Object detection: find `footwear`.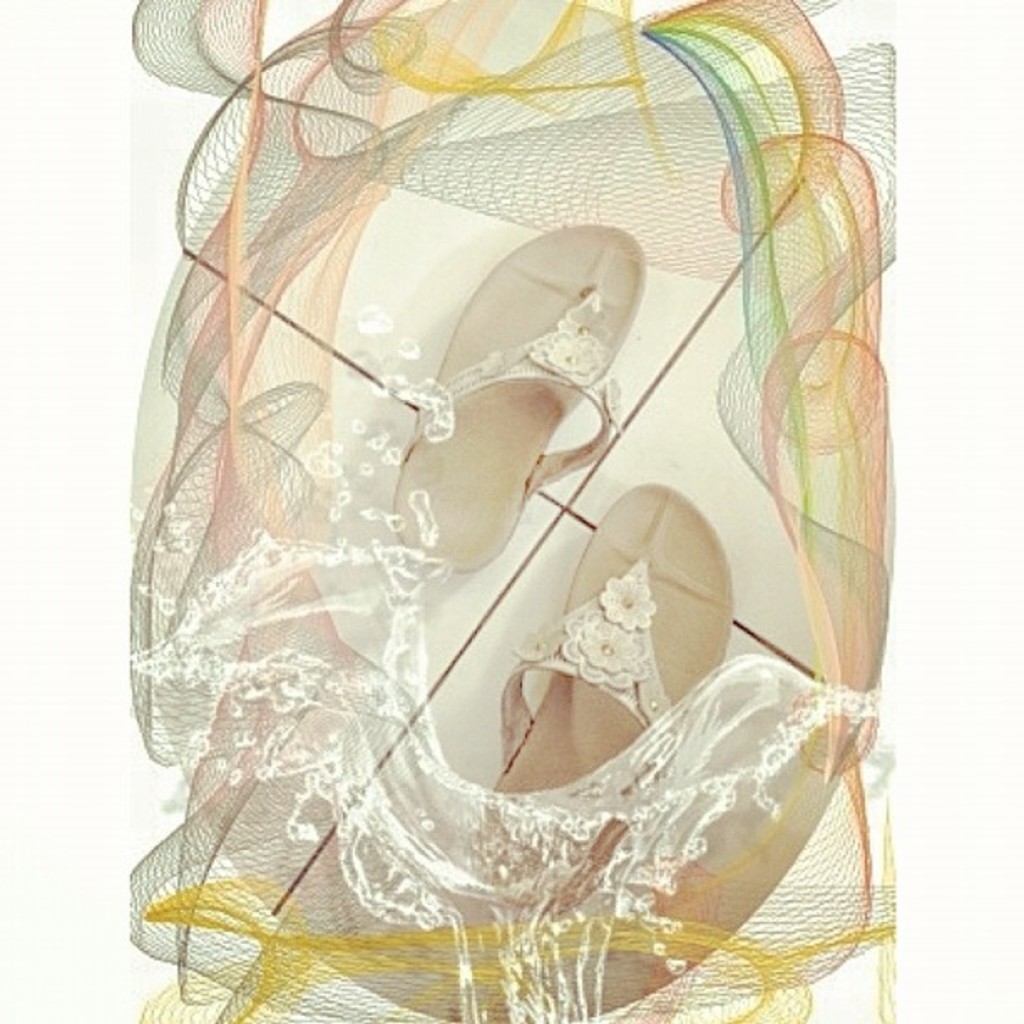
left=465, top=479, right=731, bottom=909.
